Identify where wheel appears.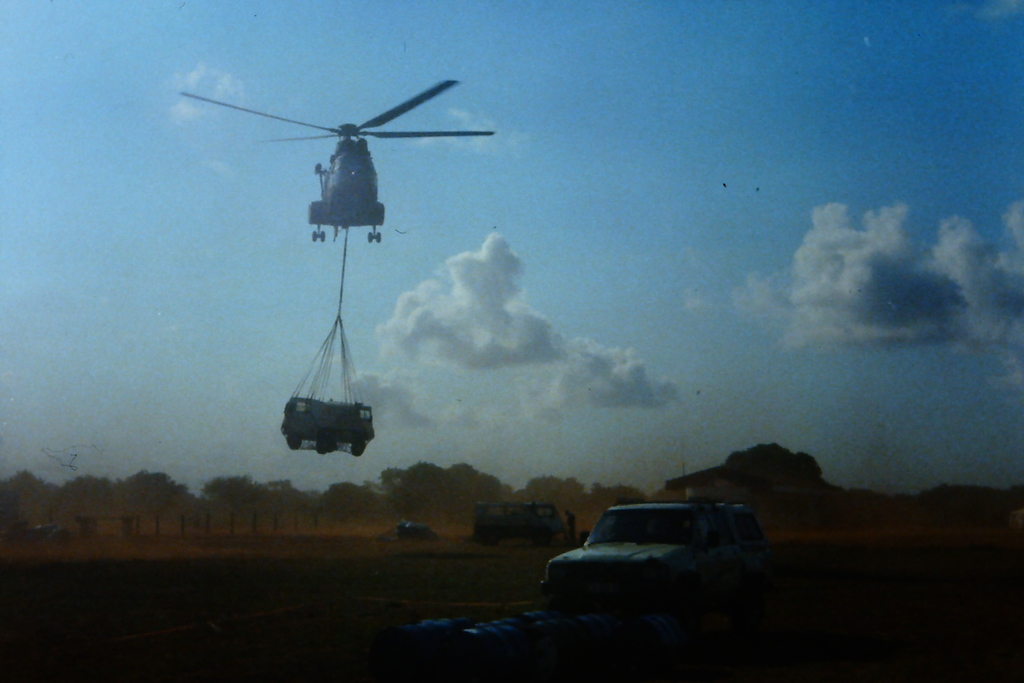
Appears at box=[368, 231, 386, 243].
